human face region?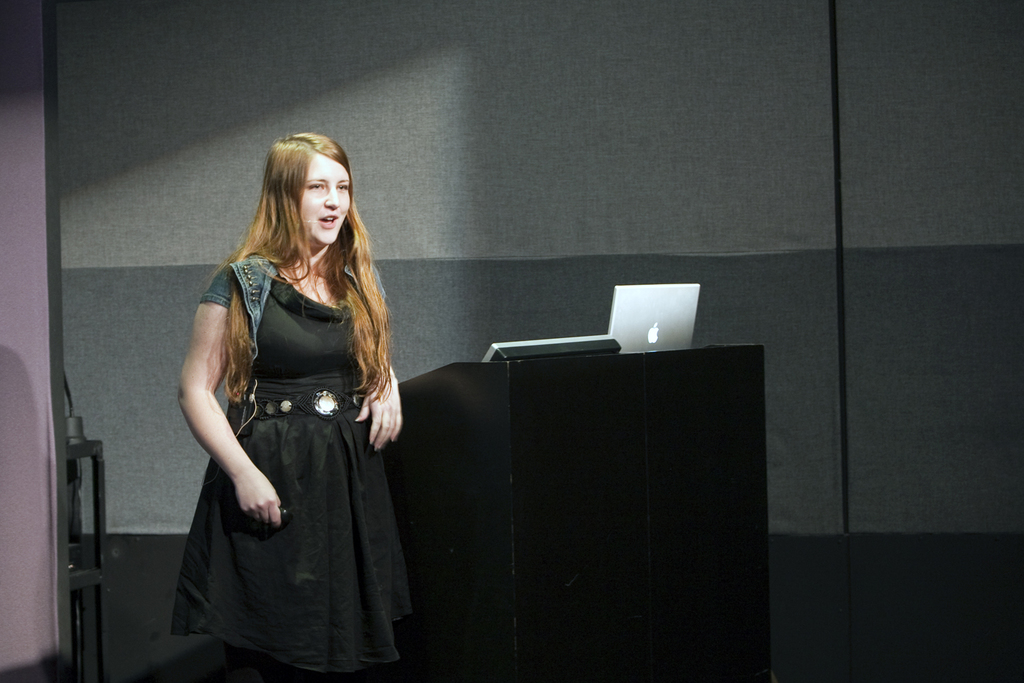
{"left": 301, "top": 152, "right": 352, "bottom": 247}
